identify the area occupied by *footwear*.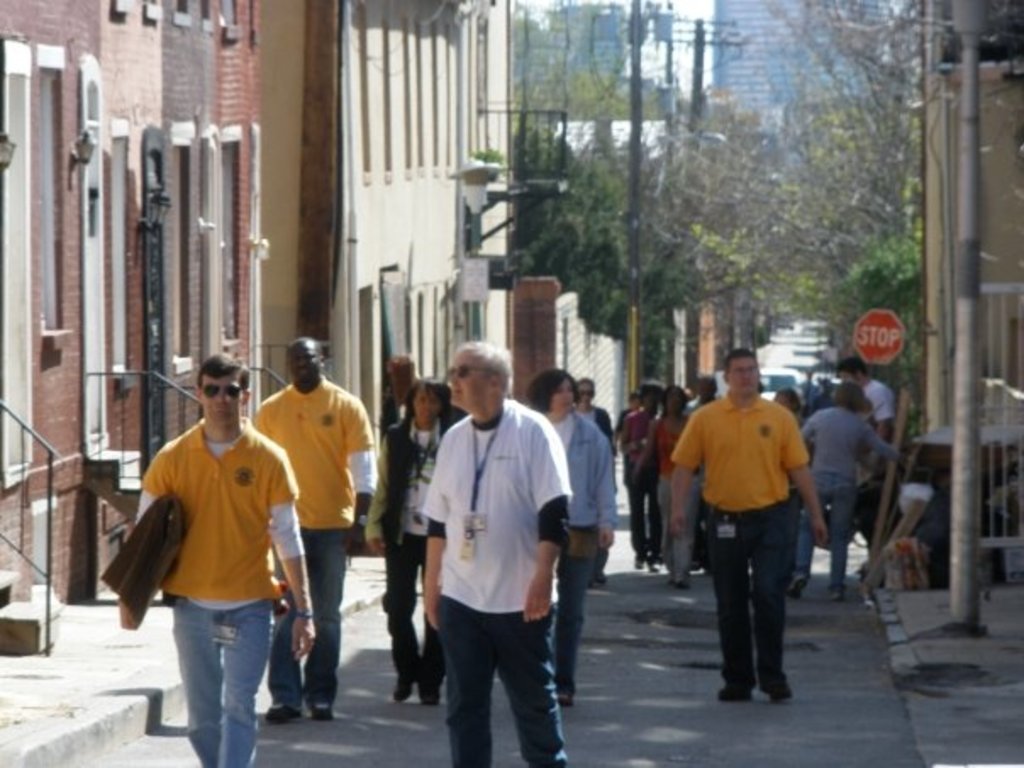
Area: (x1=556, y1=688, x2=580, y2=709).
